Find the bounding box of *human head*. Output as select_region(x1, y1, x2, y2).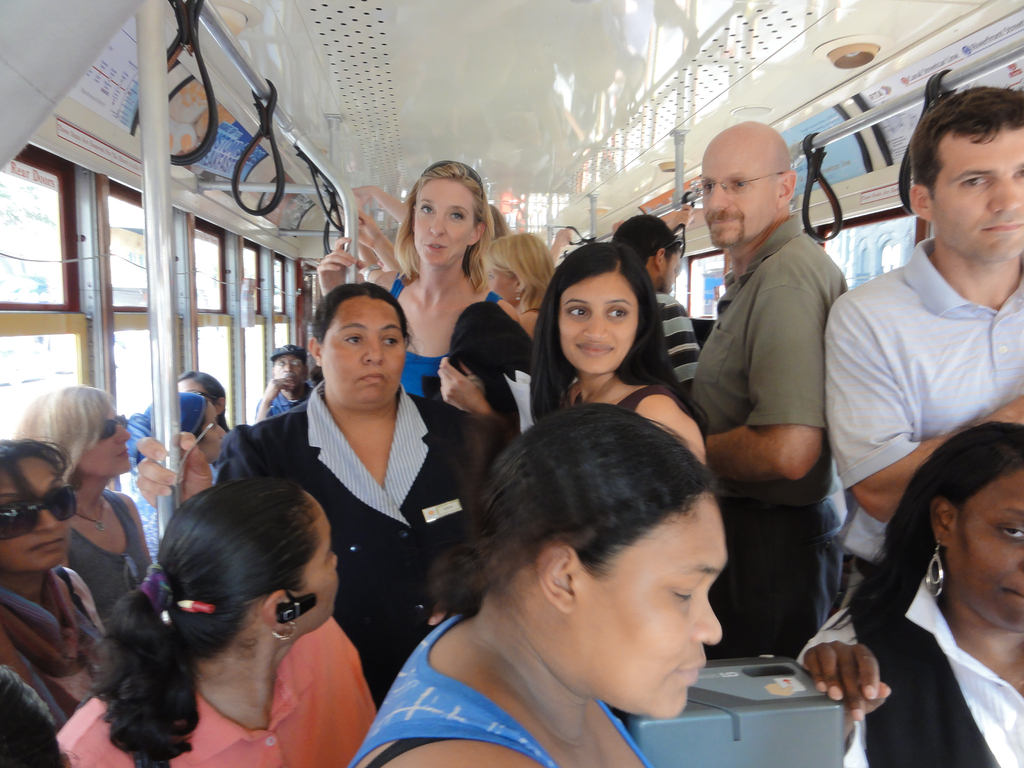
select_region(20, 385, 132, 483).
